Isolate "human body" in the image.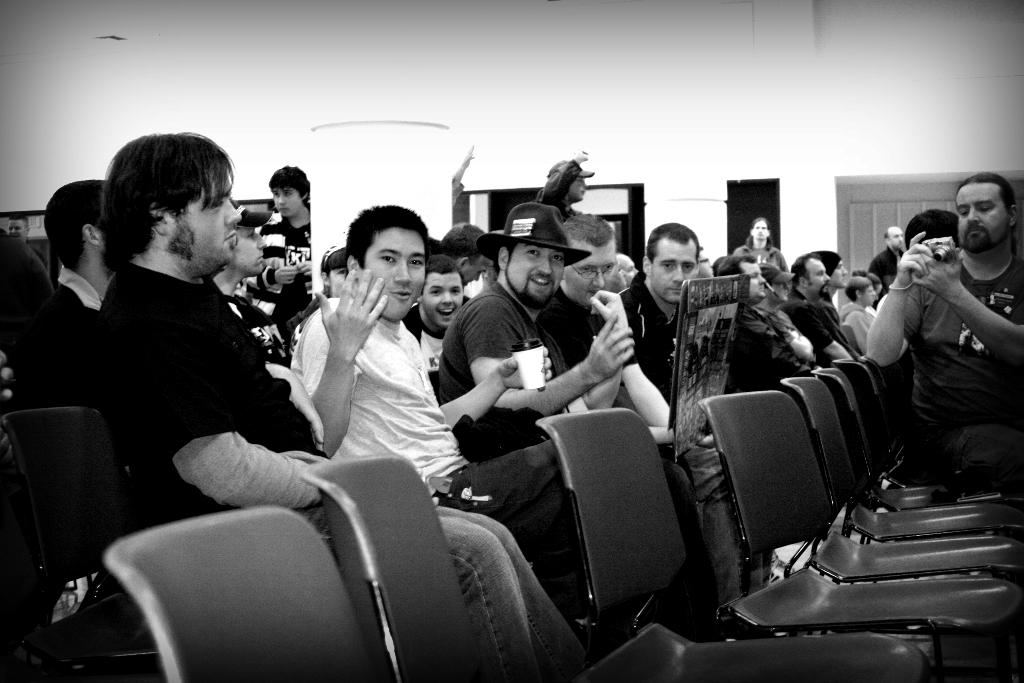
Isolated region: rect(278, 214, 600, 641).
